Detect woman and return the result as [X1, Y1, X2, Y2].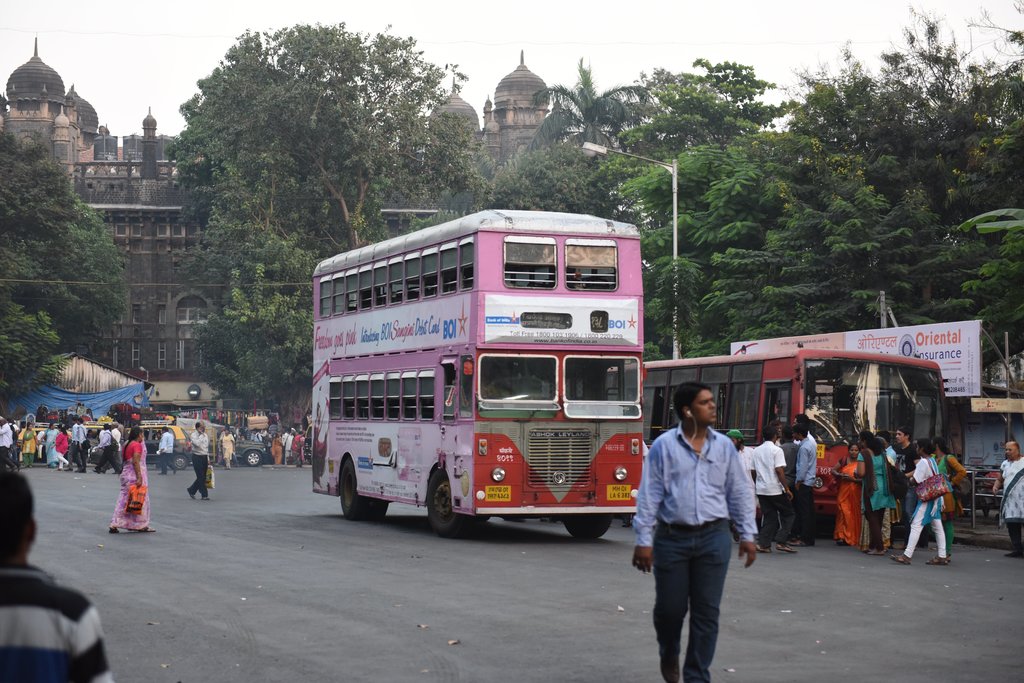
[934, 435, 970, 526].
